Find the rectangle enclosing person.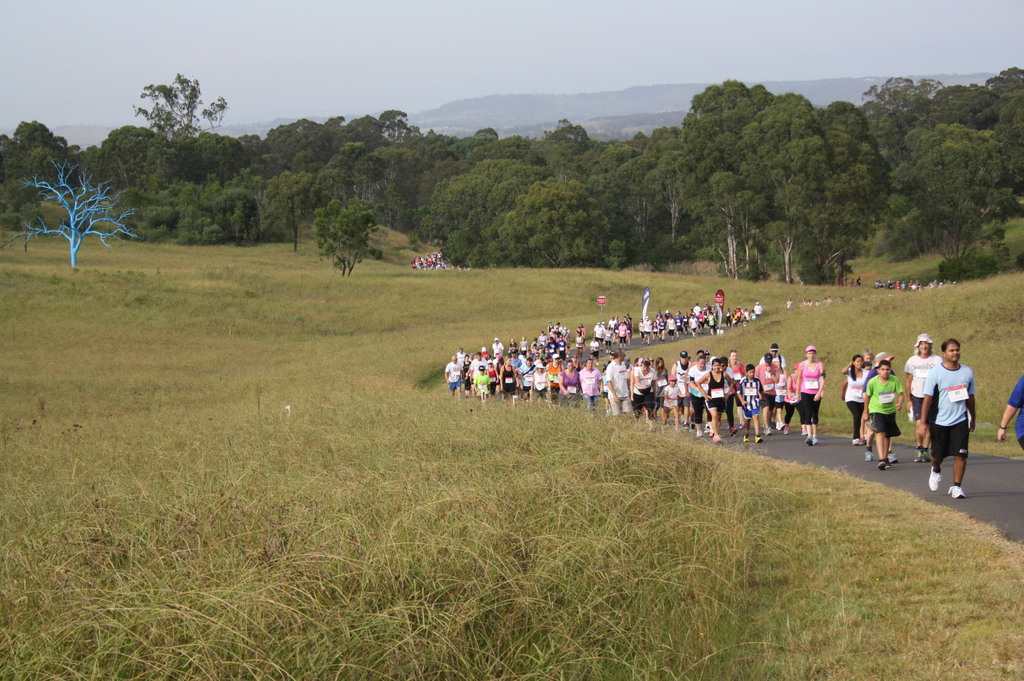
left=578, top=352, right=609, bottom=402.
